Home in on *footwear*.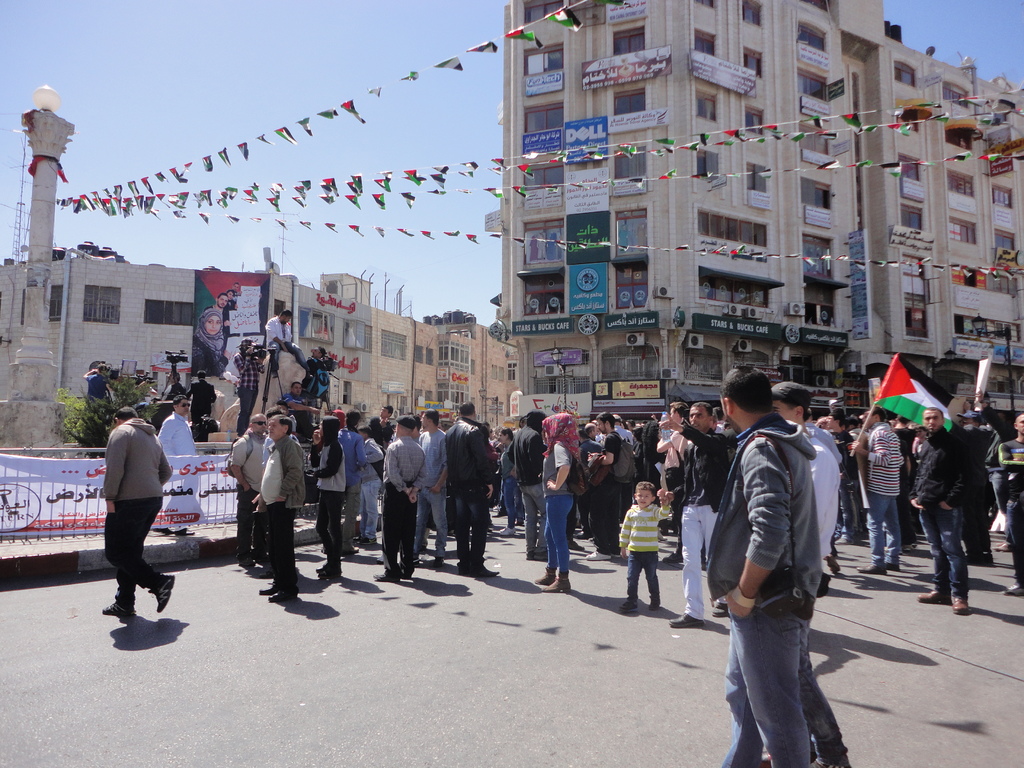
Homed in at x1=535 y1=570 x2=567 y2=596.
